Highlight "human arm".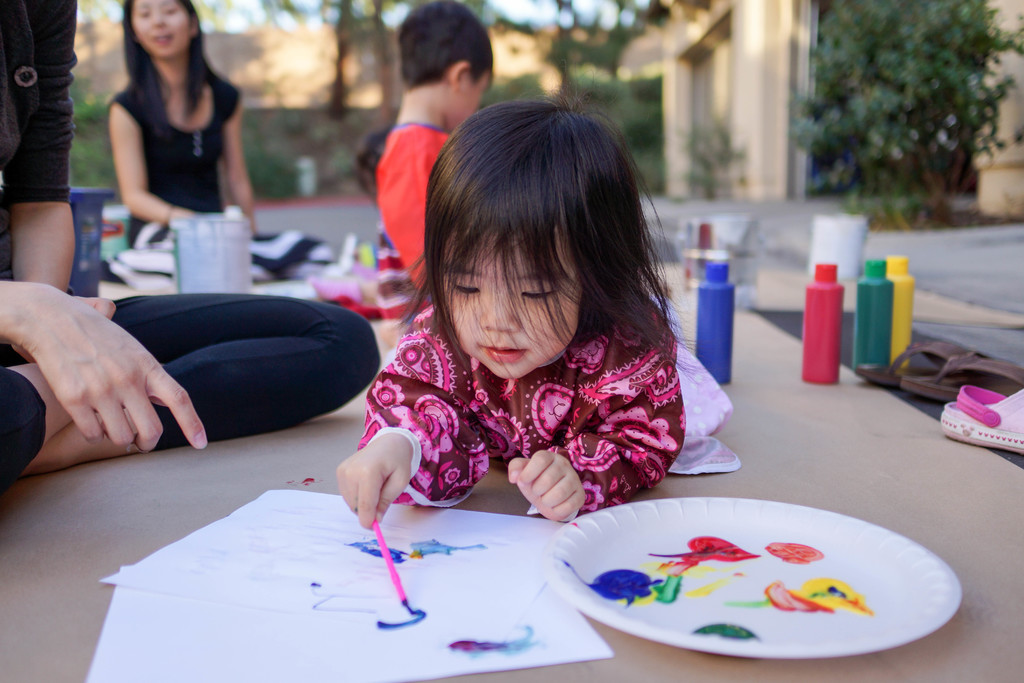
Highlighted region: (x1=220, y1=97, x2=255, y2=237).
